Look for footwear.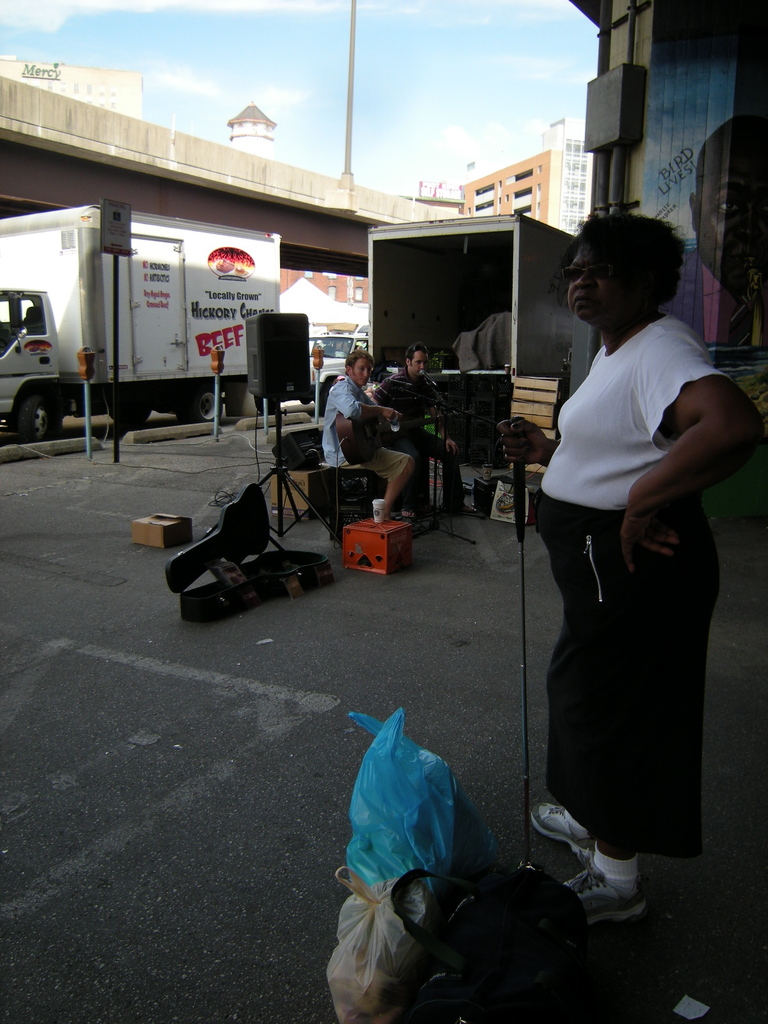
Found: [left=536, top=799, right=592, bottom=863].
